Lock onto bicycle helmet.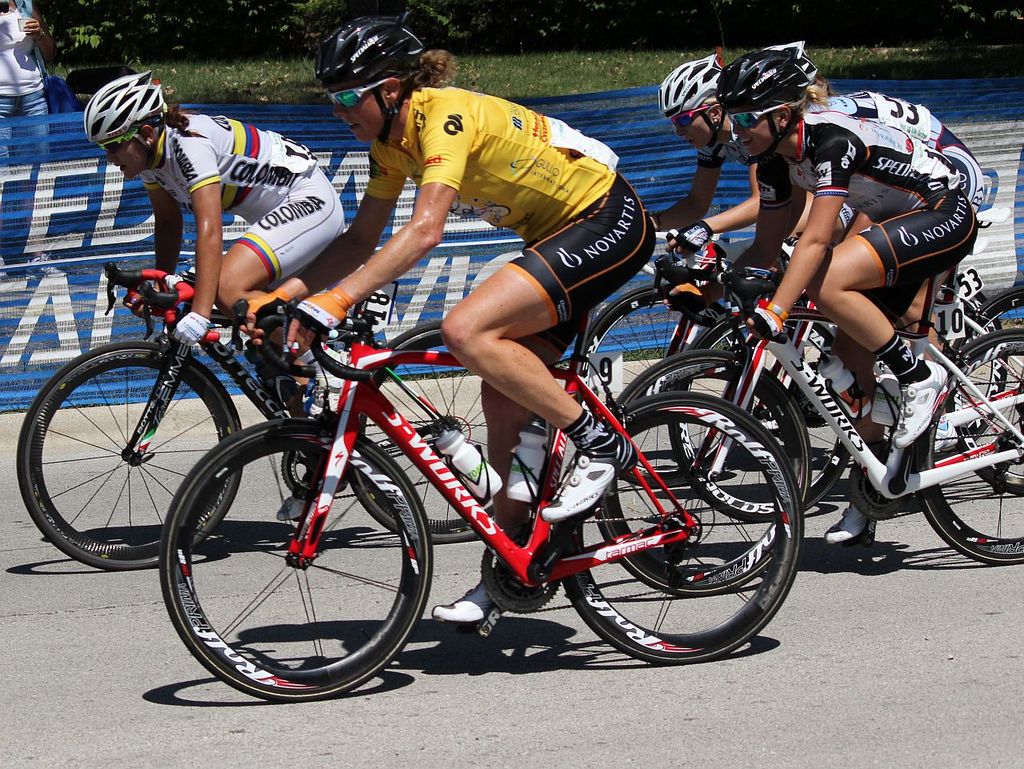
Locked: detection(713, 34, 815, 166).
